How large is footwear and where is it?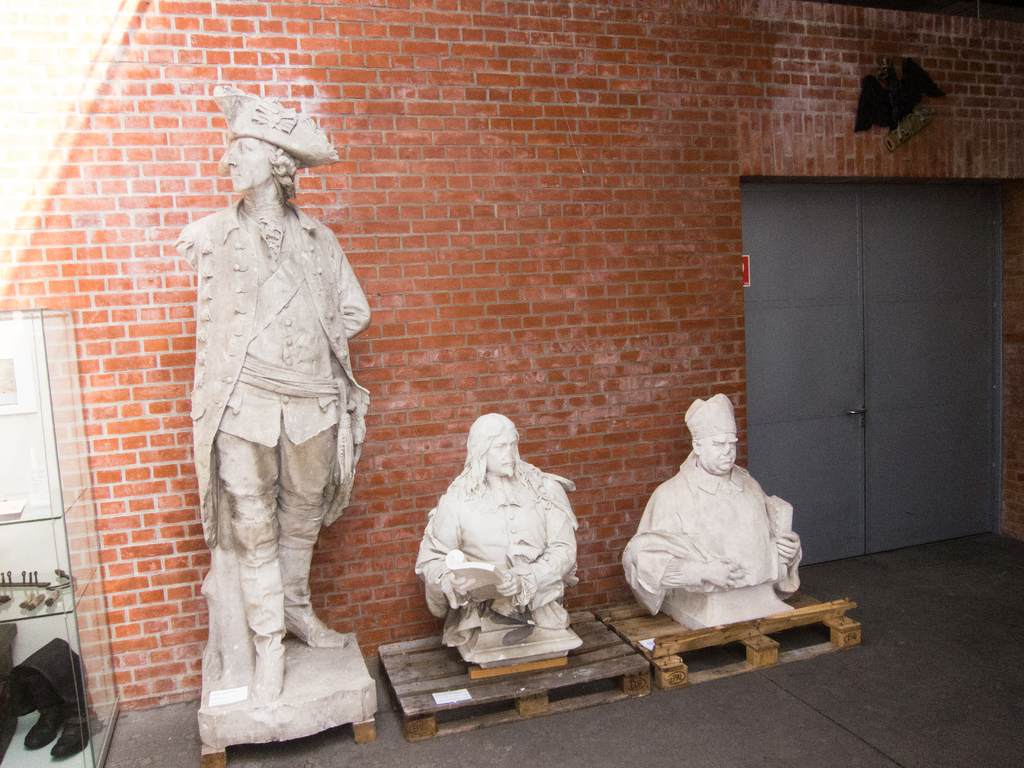
Bounding box: x1=25, y1=709, x2=62, y2=744.
